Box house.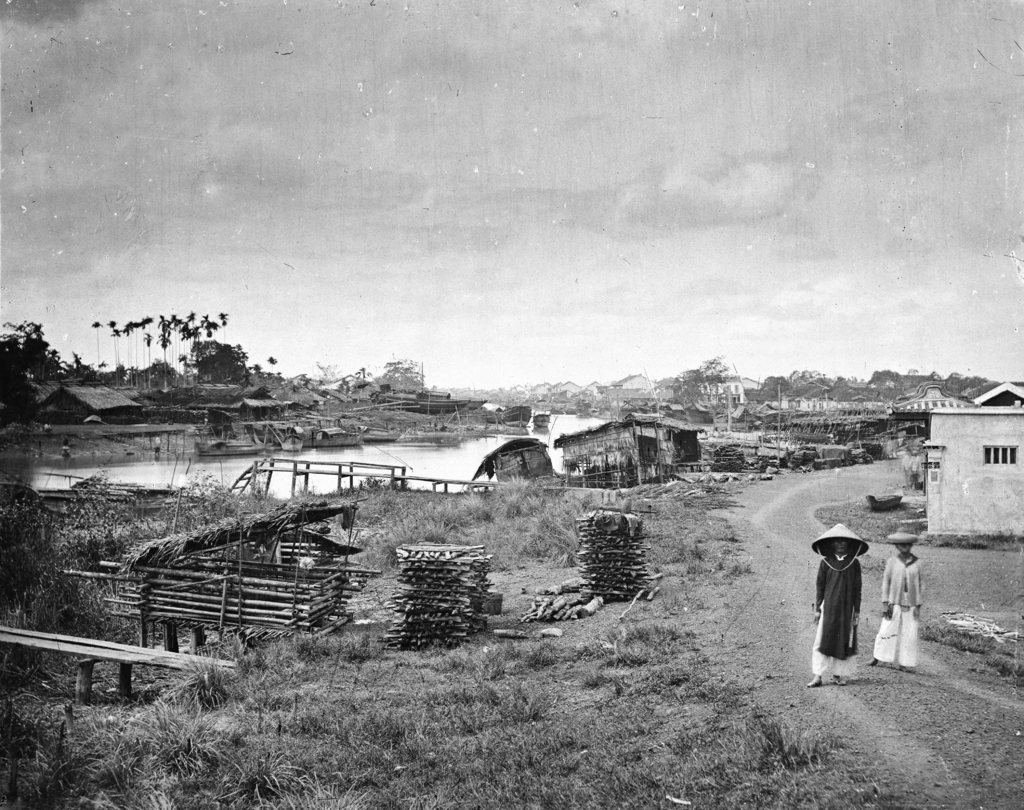
bbox=(351, 378, 376, 411).
